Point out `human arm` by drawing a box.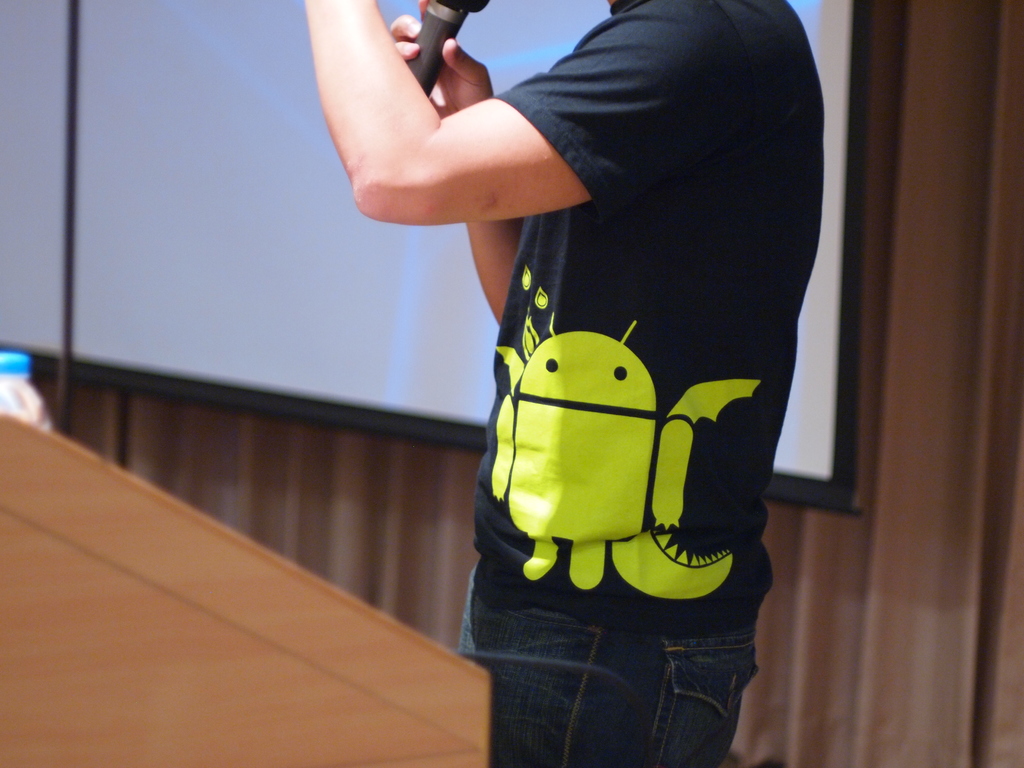
Rect(387, 13, 544, 315).
